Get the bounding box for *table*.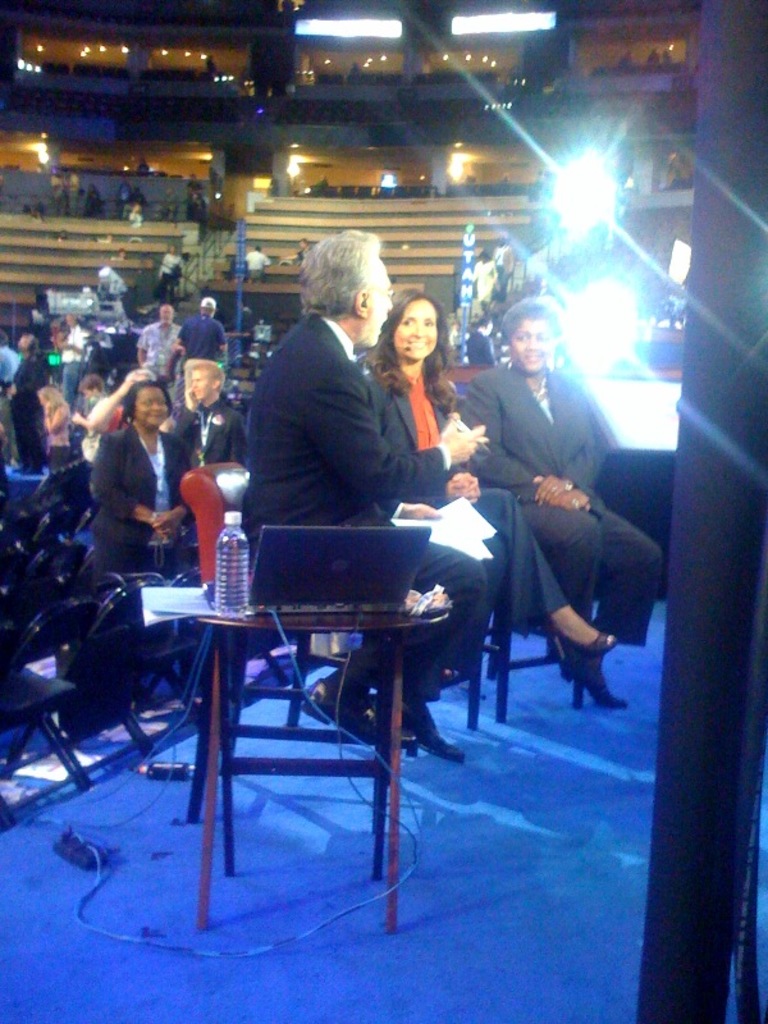
rect(193, 594, 454, 934).
